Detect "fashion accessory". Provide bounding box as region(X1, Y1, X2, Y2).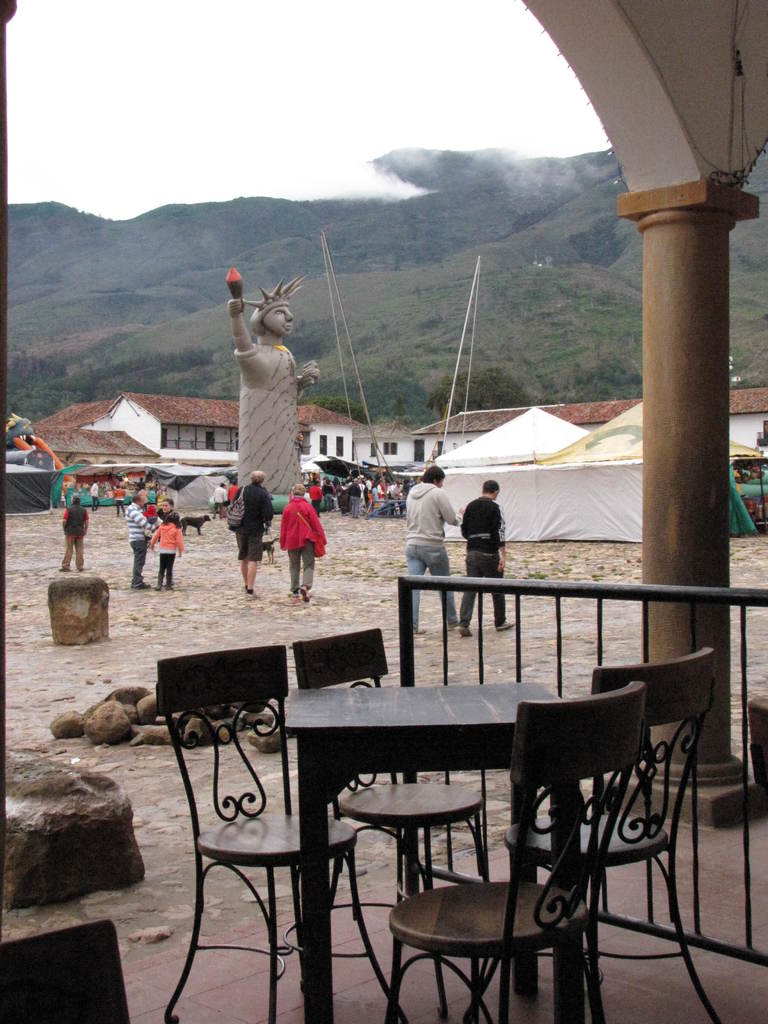
region(220, 479, 252, 535).
